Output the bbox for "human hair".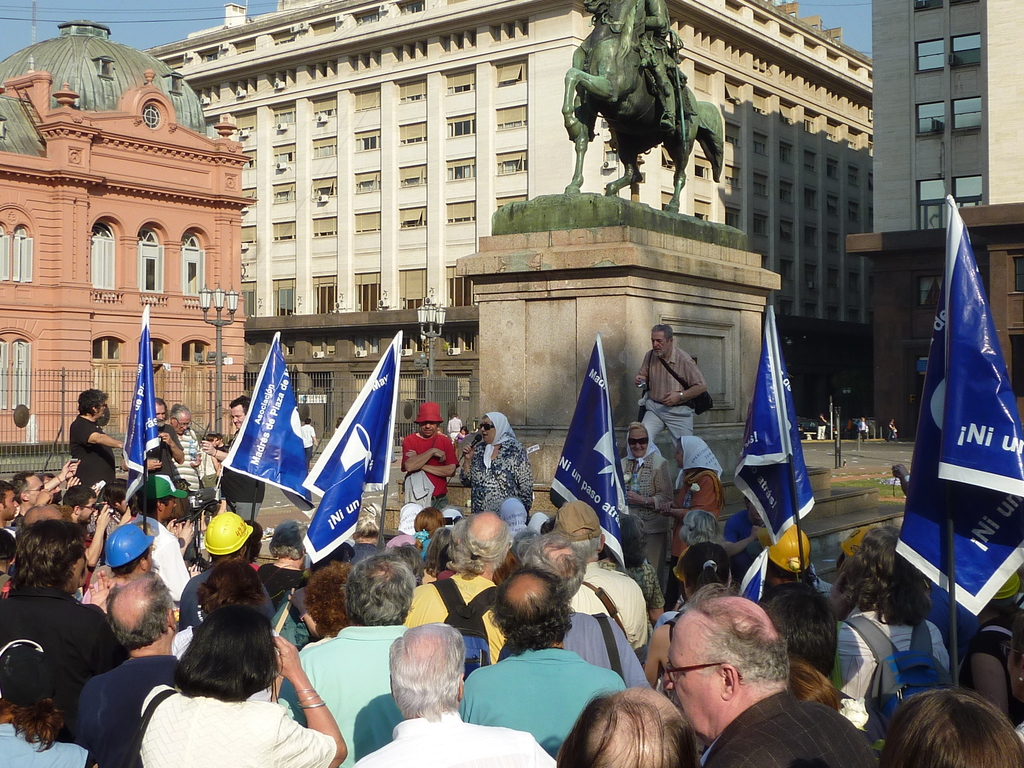
bbox=(516, 531, 589, 600).
